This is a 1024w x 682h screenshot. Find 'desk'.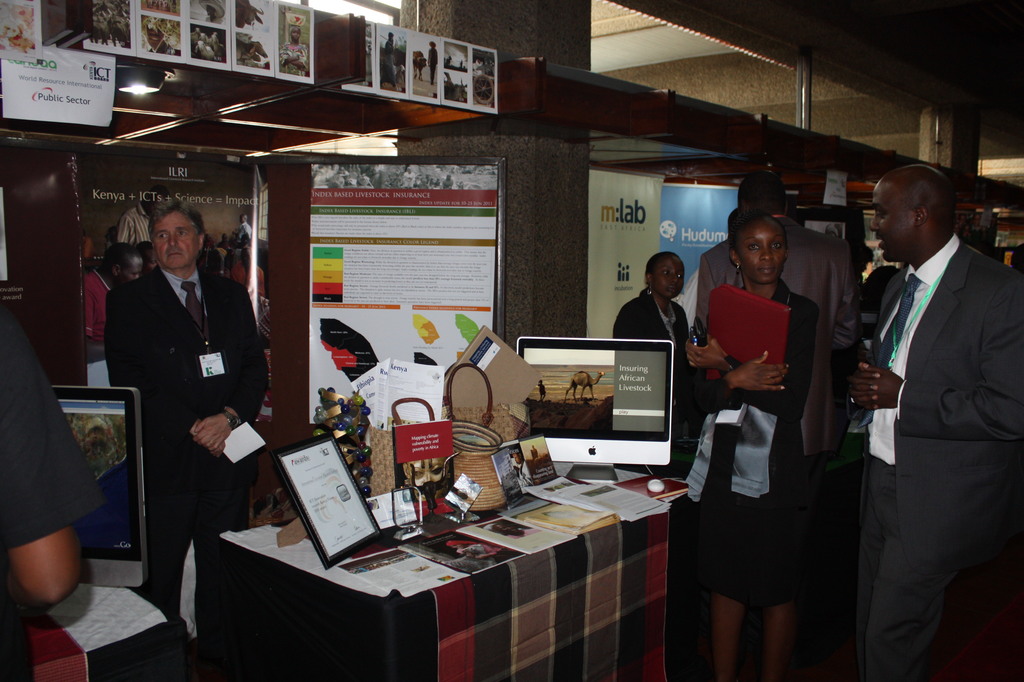
Bounding box: 184 413 744 658.
